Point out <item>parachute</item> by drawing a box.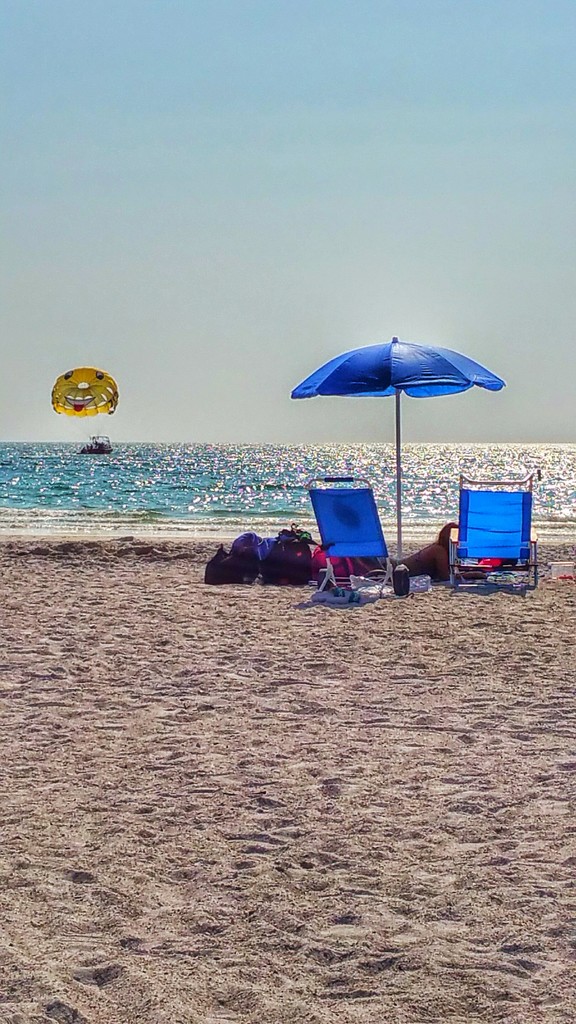
BBox(49, 356, 115, 428).
